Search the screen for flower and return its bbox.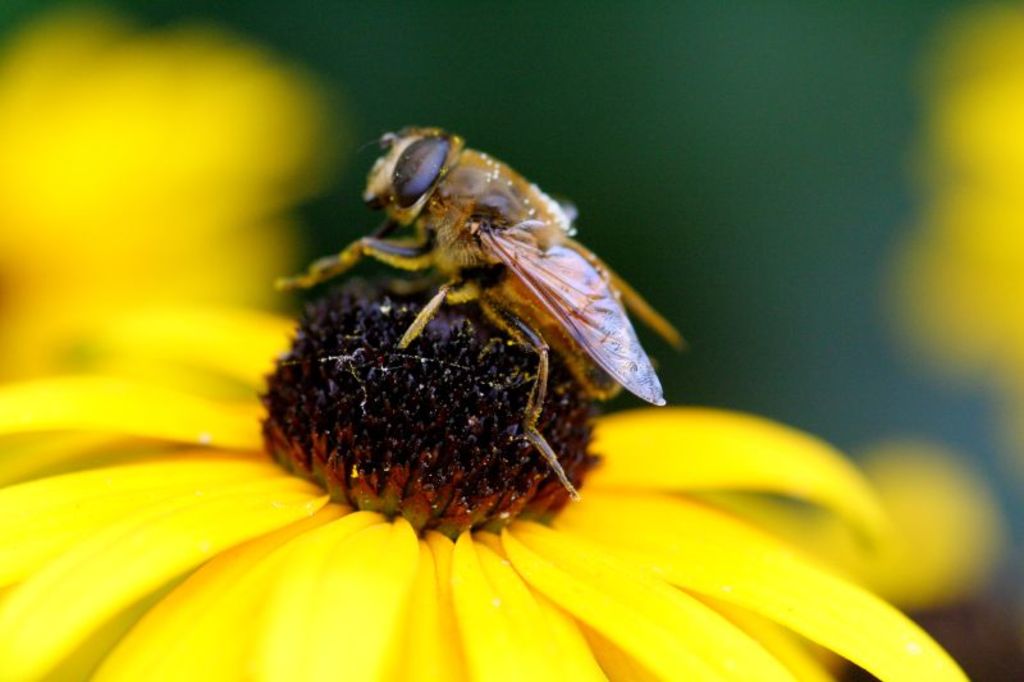
Found: region(0, 290, 983, 681).
